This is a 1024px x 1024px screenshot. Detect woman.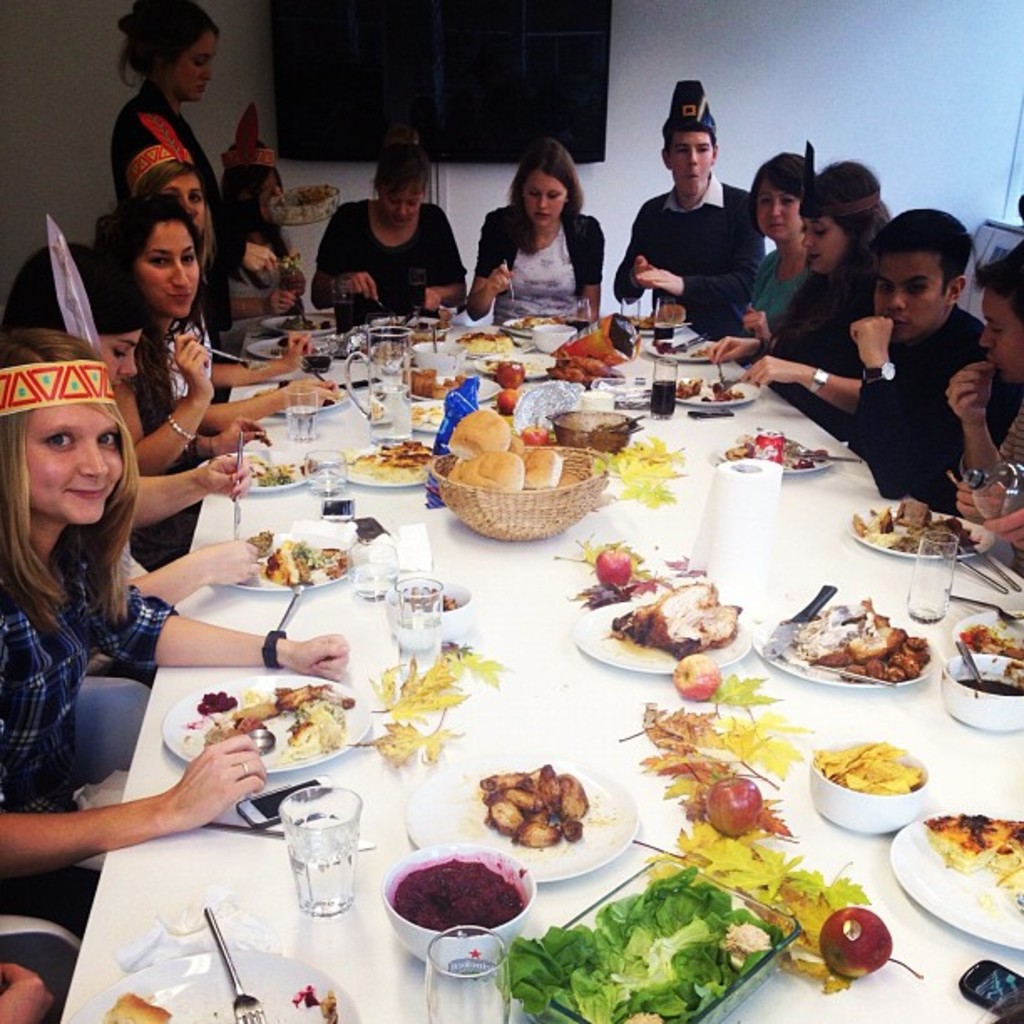
Rect(474, 166, 609, 305).
